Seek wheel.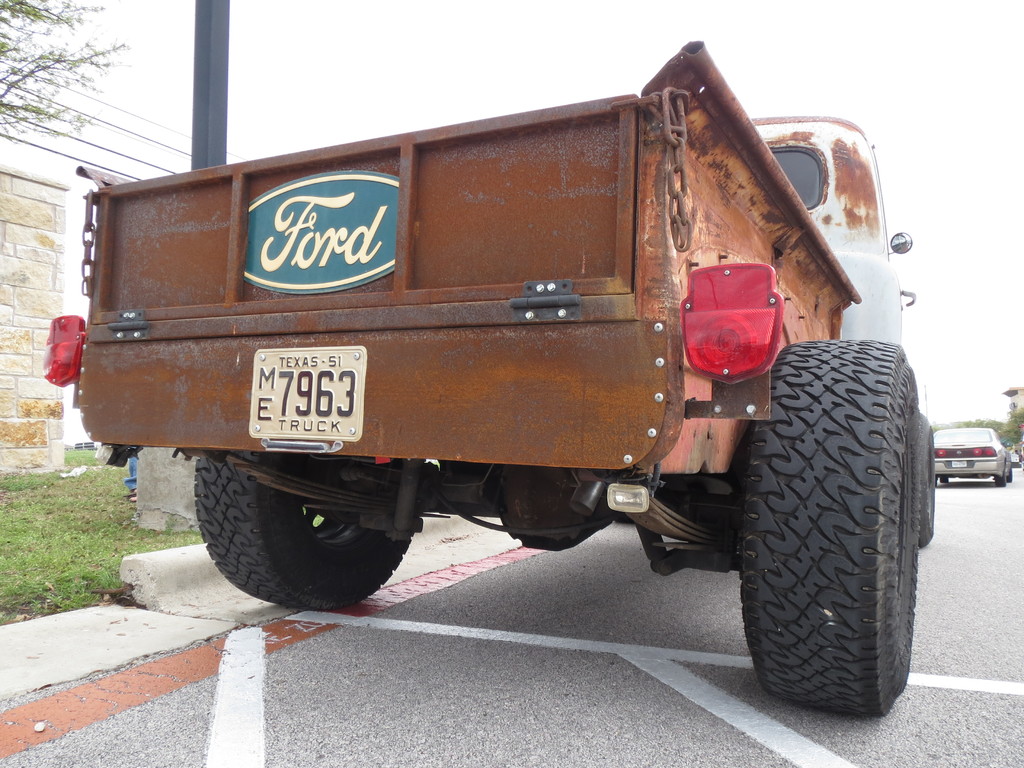
941:475:947:483.
